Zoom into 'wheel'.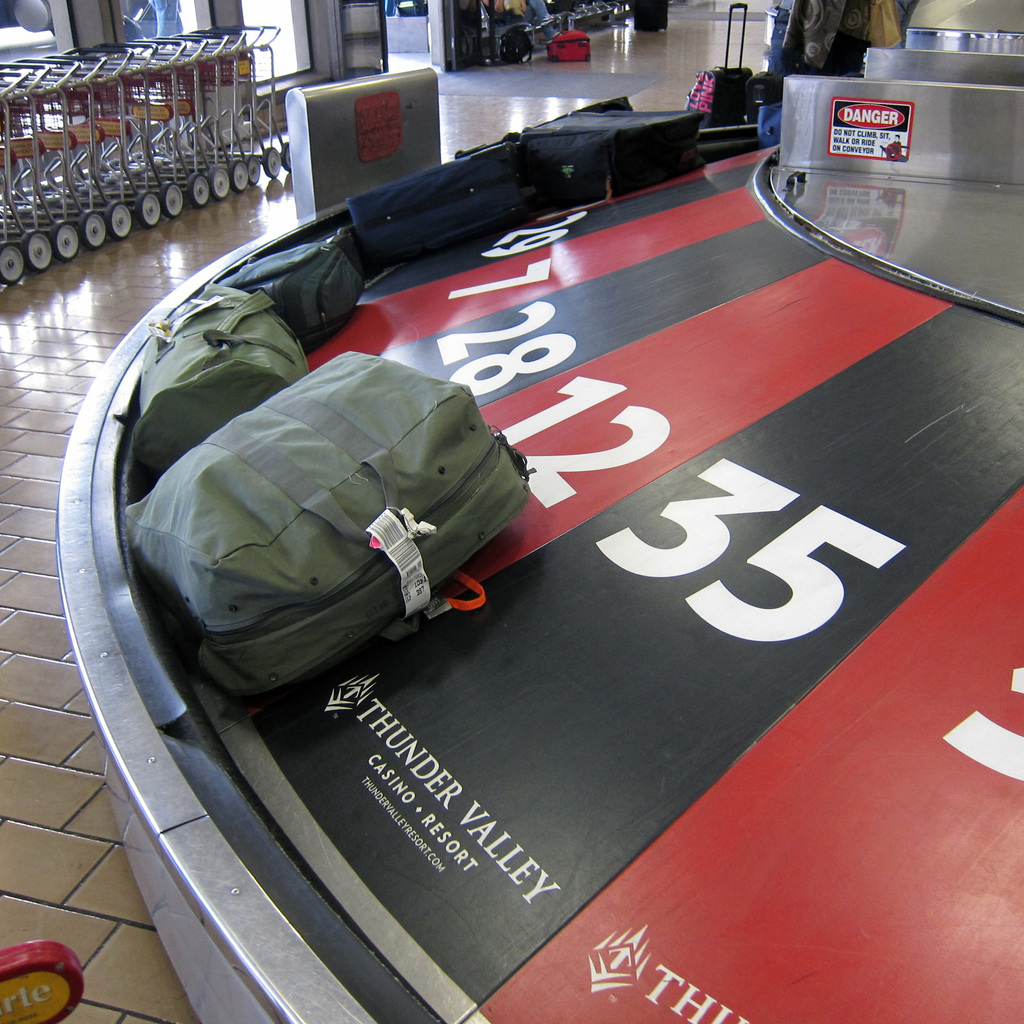
Zoom target: 190,173,213,207.
